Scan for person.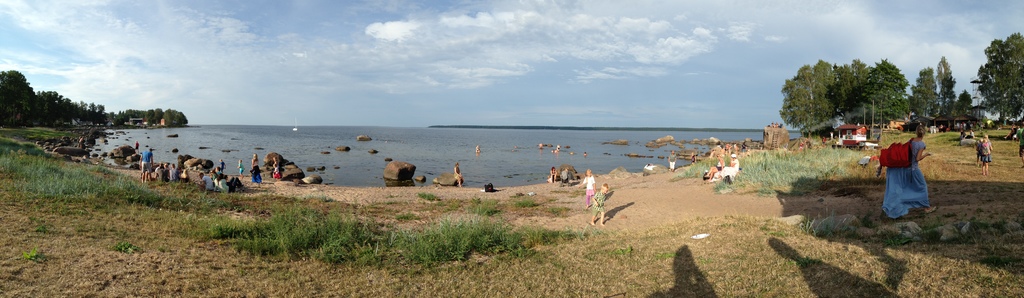
Scan result: crop(976, 139, 982, 168).
